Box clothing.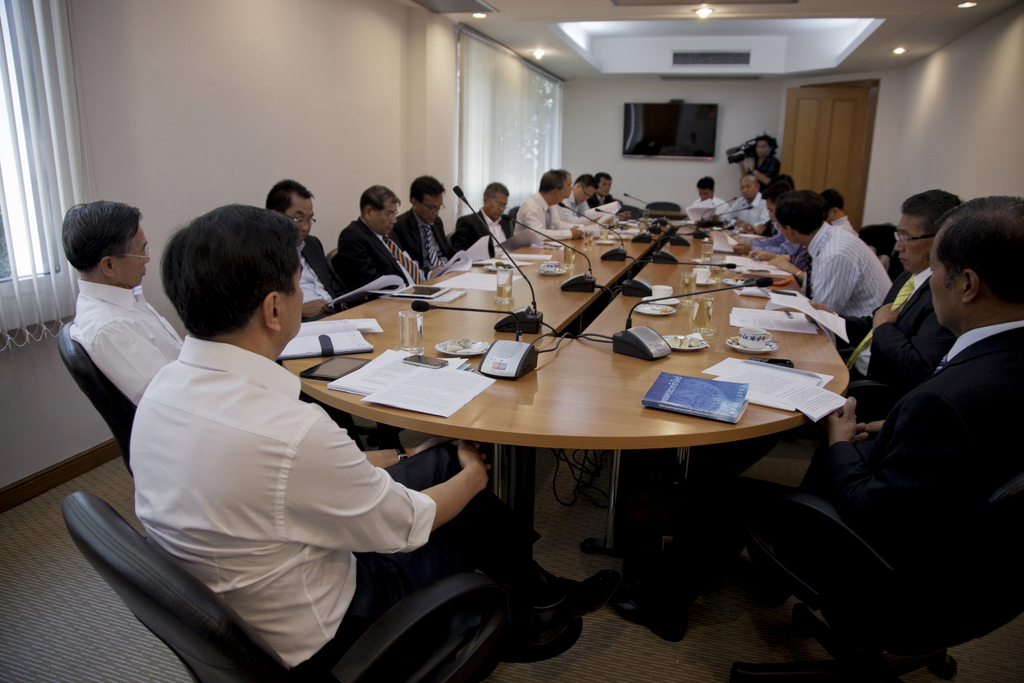
x1=447 y1=208 x2=514 y2=261.
